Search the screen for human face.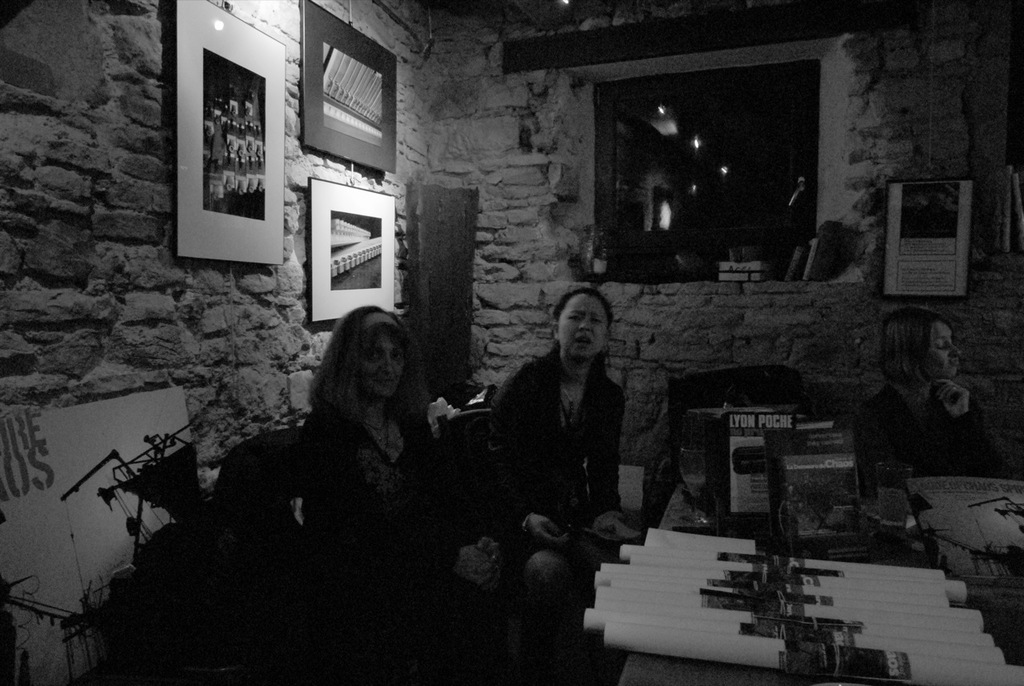
Found at 360:334:406:396.
